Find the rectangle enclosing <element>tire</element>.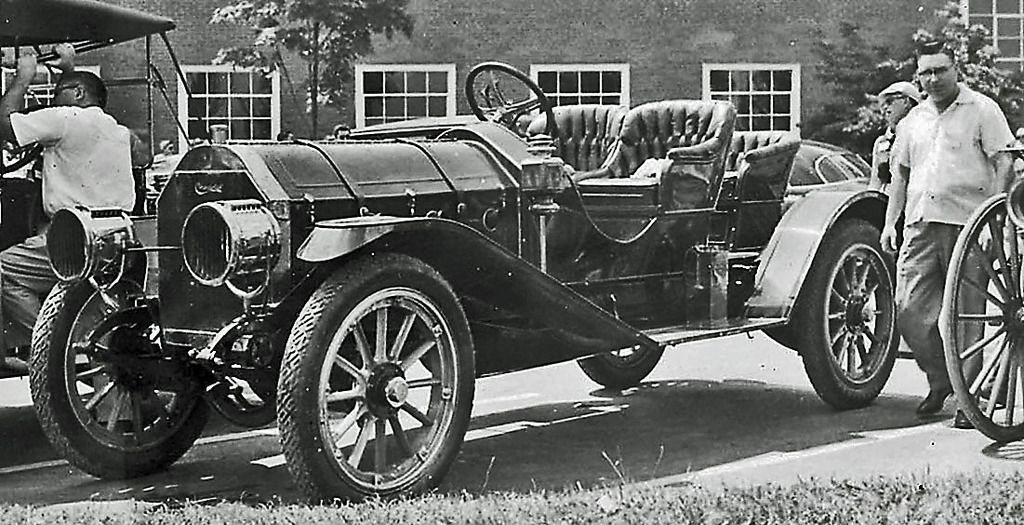
l=579, t=344, r=665, b=387.
